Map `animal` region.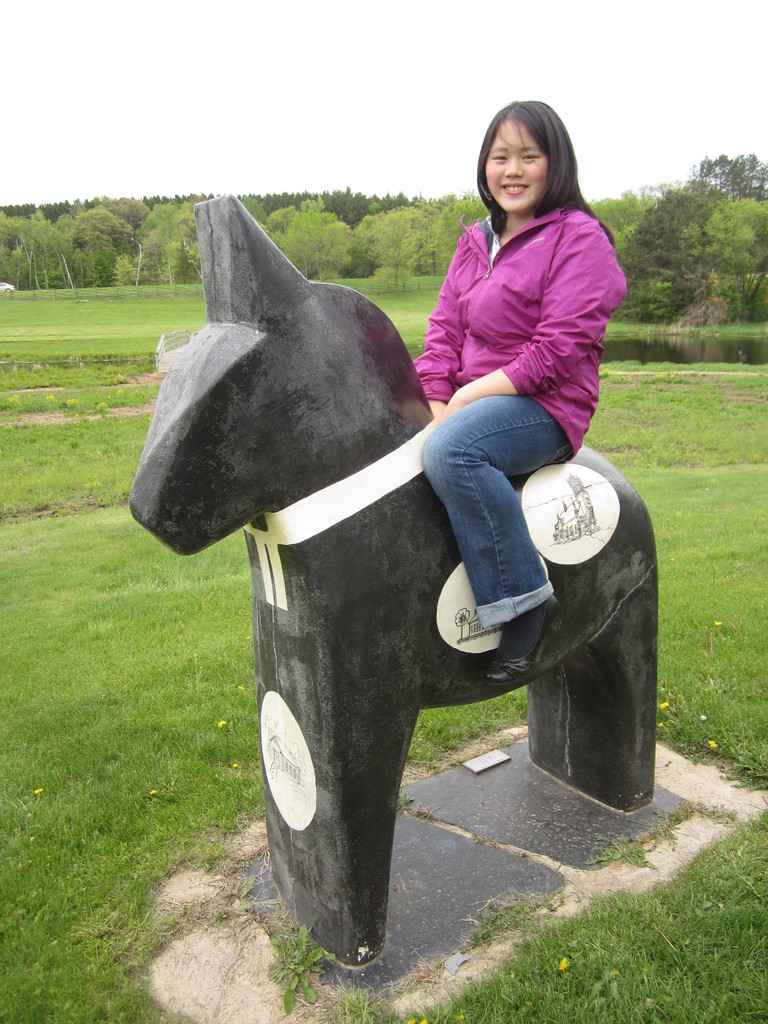
Mapped to region(129, 199, 657, 974).
